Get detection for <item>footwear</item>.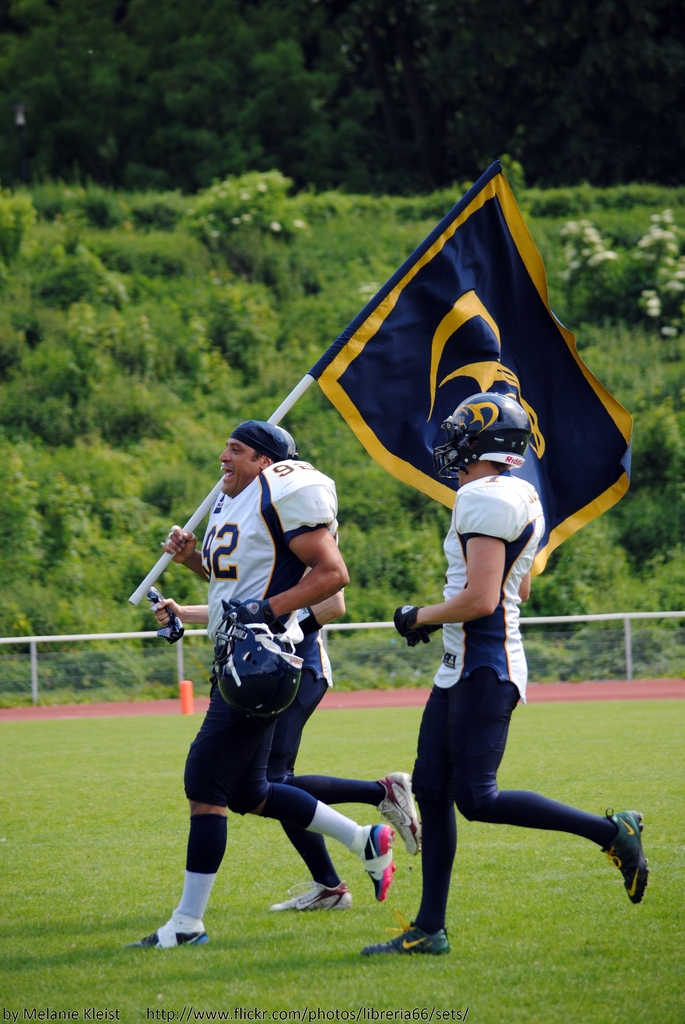
Detection: 375, 769, 423, 856.
